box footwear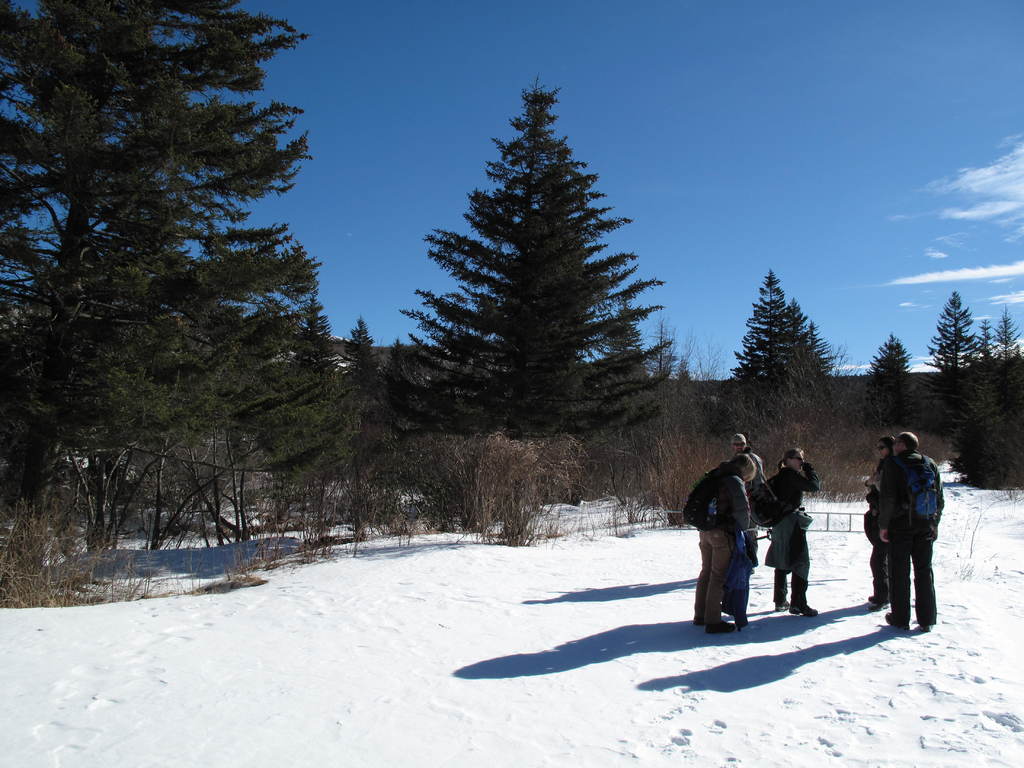
(882, 614, 909, 631)
